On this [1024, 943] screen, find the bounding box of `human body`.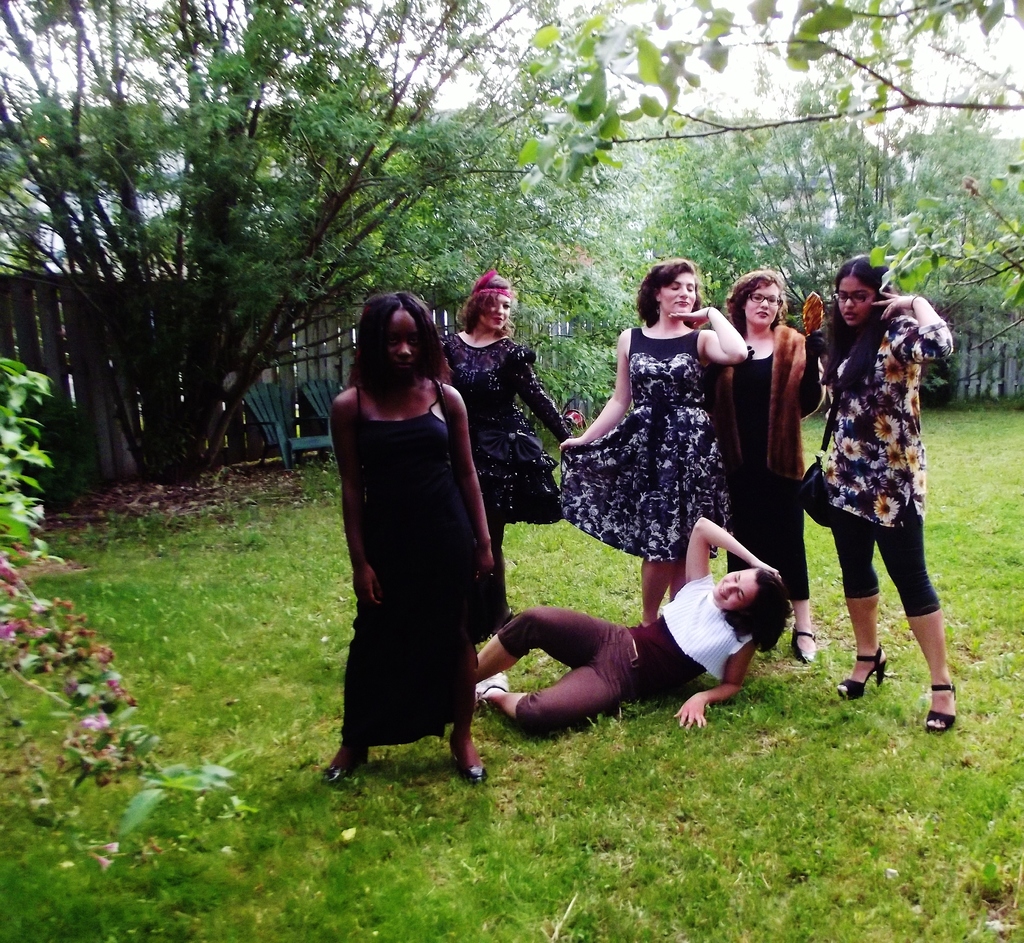
Bounding box: {"x1": 560, "y1": 305, "x2": 747, "y2": 634}.
